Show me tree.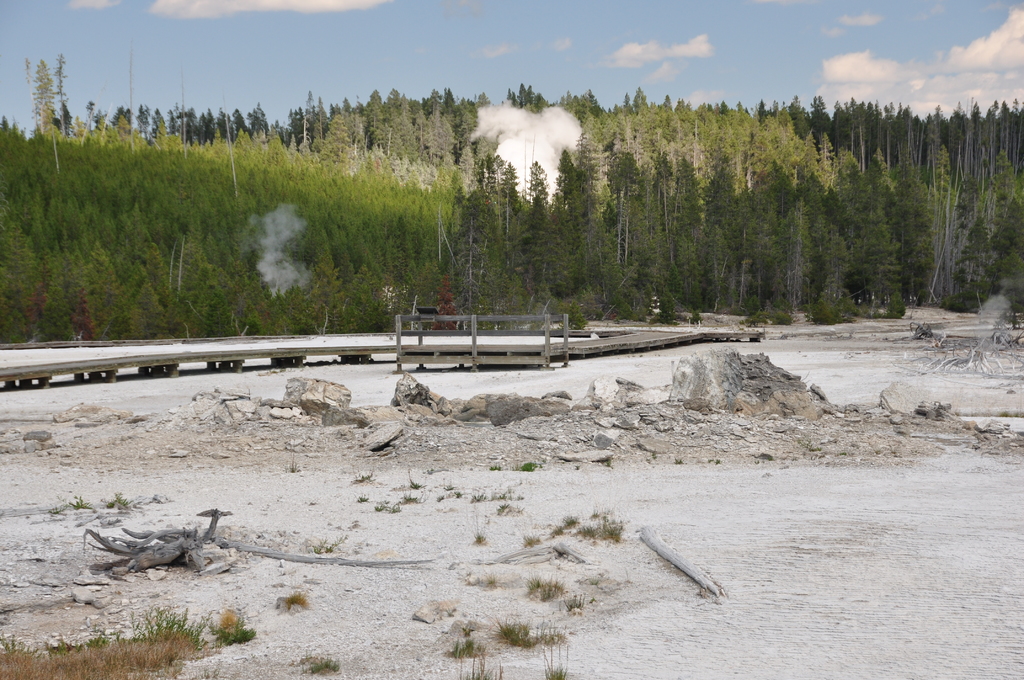
tree is here: select_region(762, 164, 808, 316).
